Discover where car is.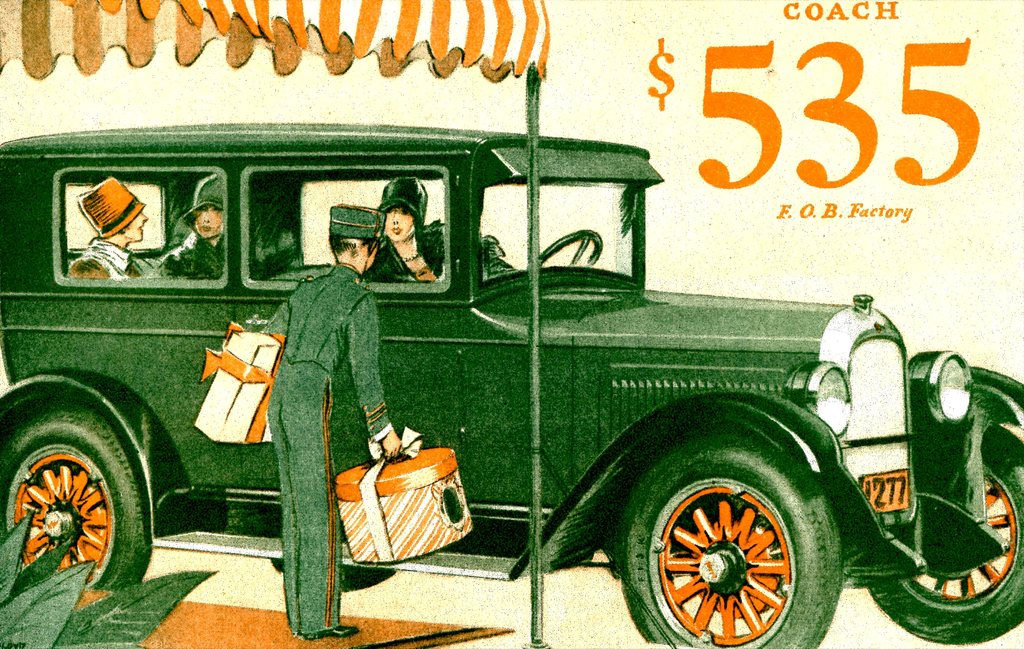
Discovered at (1, 122, 1023, 648).
